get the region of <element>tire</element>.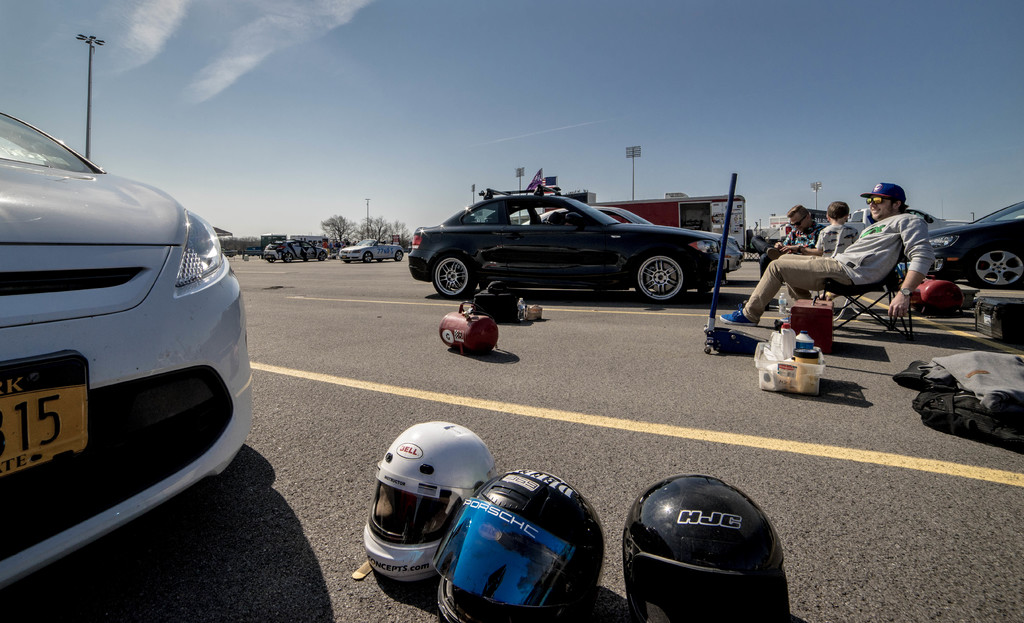
crop(361, 248, 377, 264).
